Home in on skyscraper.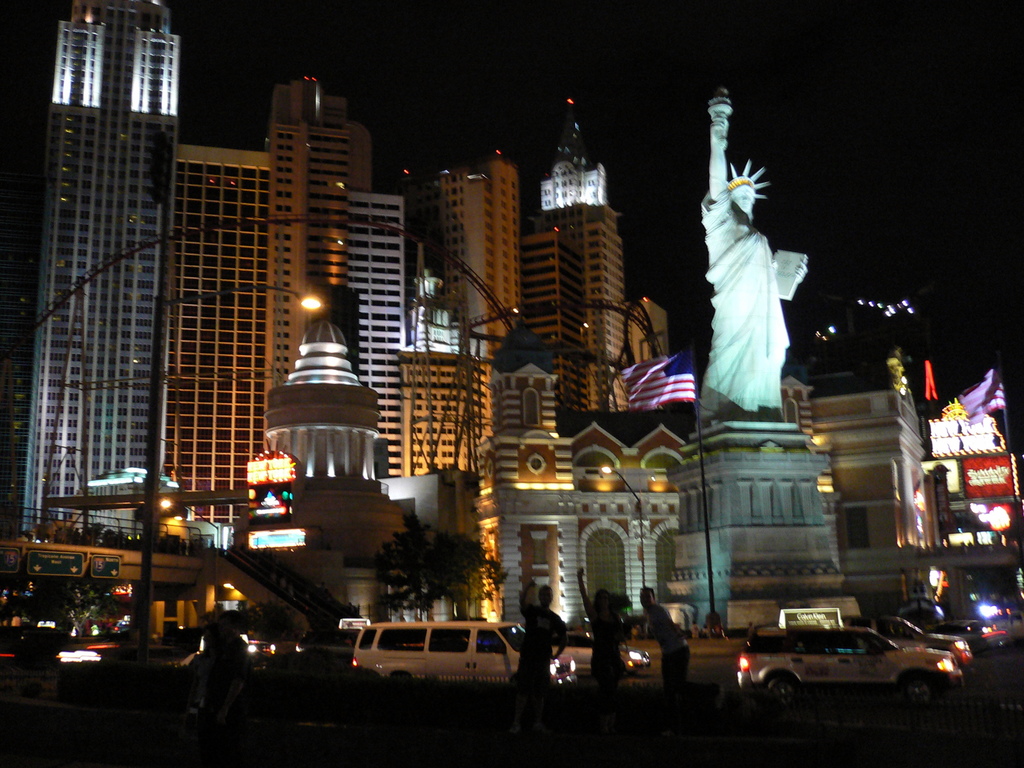
Homed in at left=426, top=151, right=532, bottom=372.
